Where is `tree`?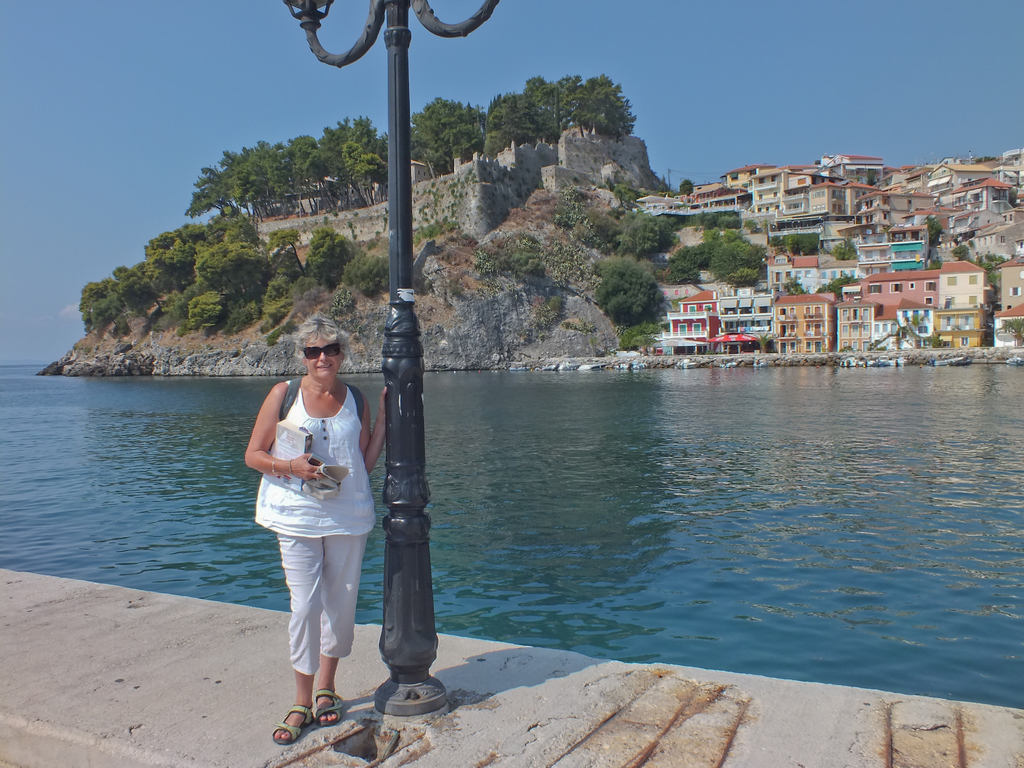
680/182/691/193.
